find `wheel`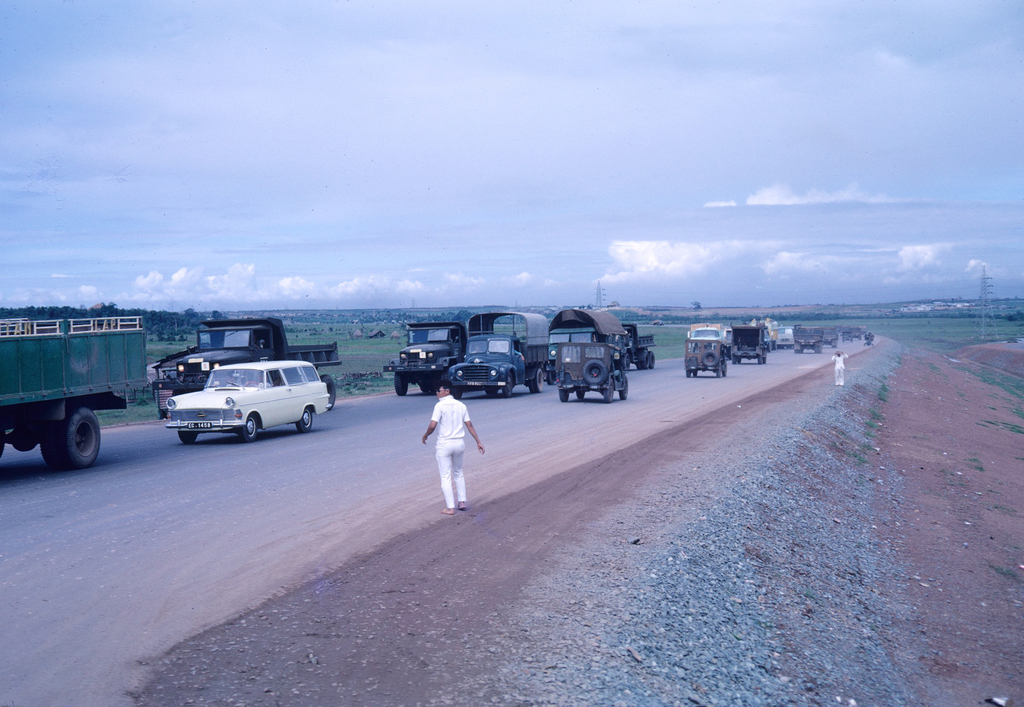
locate(814, 344, 822, 354)
